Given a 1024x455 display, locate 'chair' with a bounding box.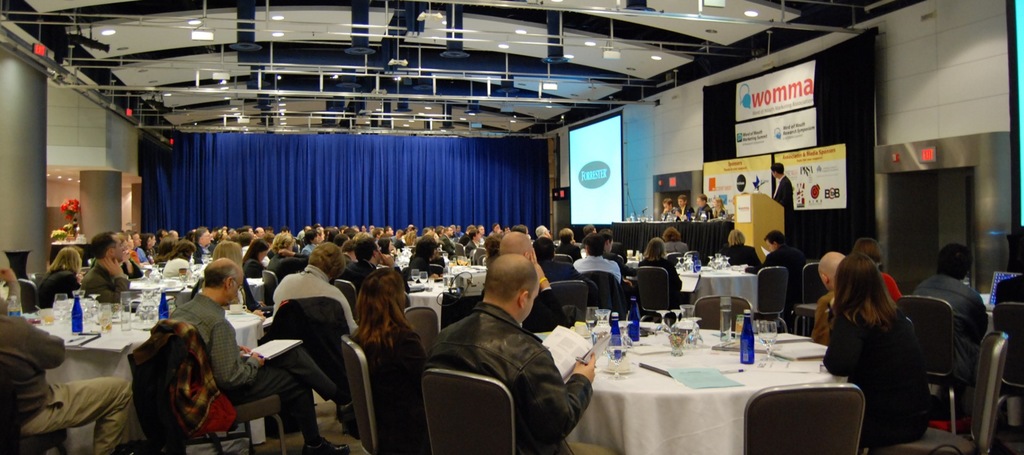
Located: (x1=154, y1=316, x2=291, y2=454).
